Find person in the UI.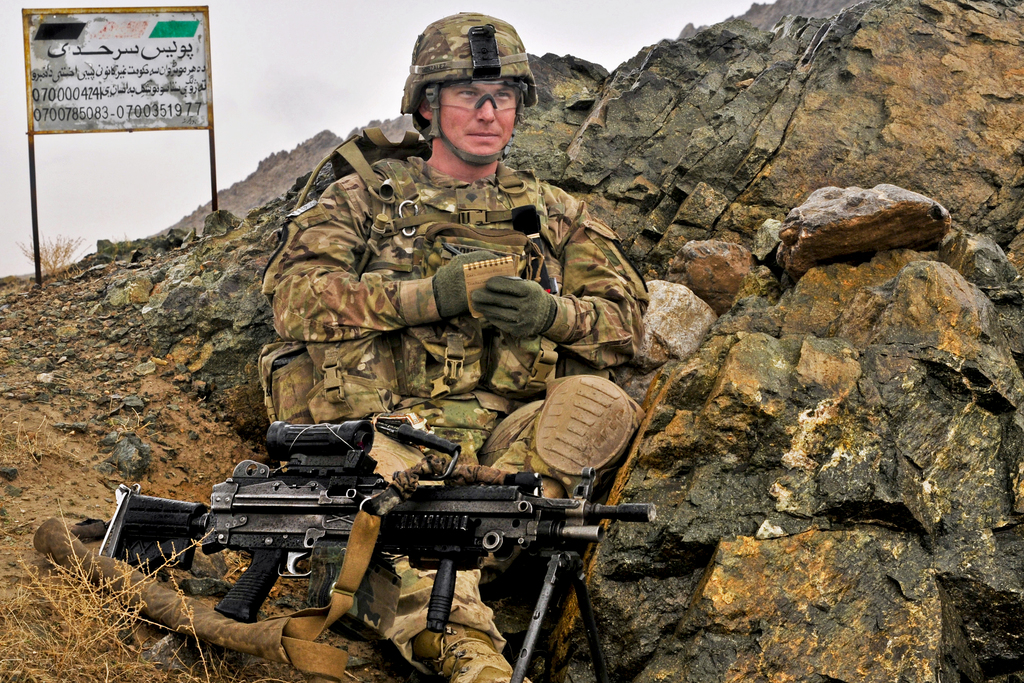
UI element at [left=258, top=8, right=651, bottom=682].
